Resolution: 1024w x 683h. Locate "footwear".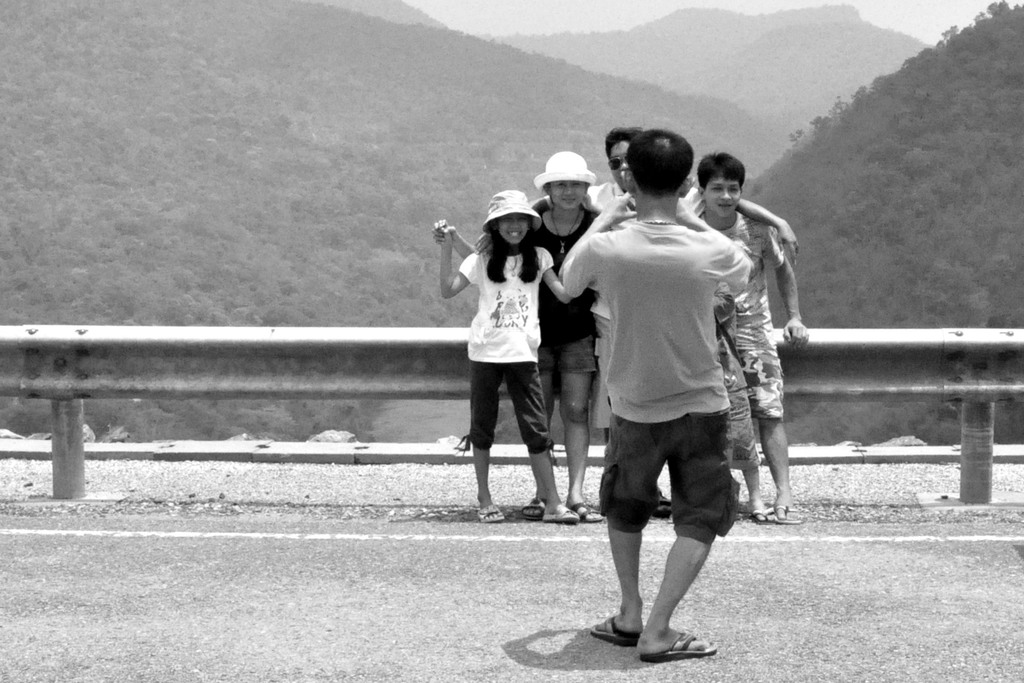
left=541, top=502, right=580, bottom=523.
